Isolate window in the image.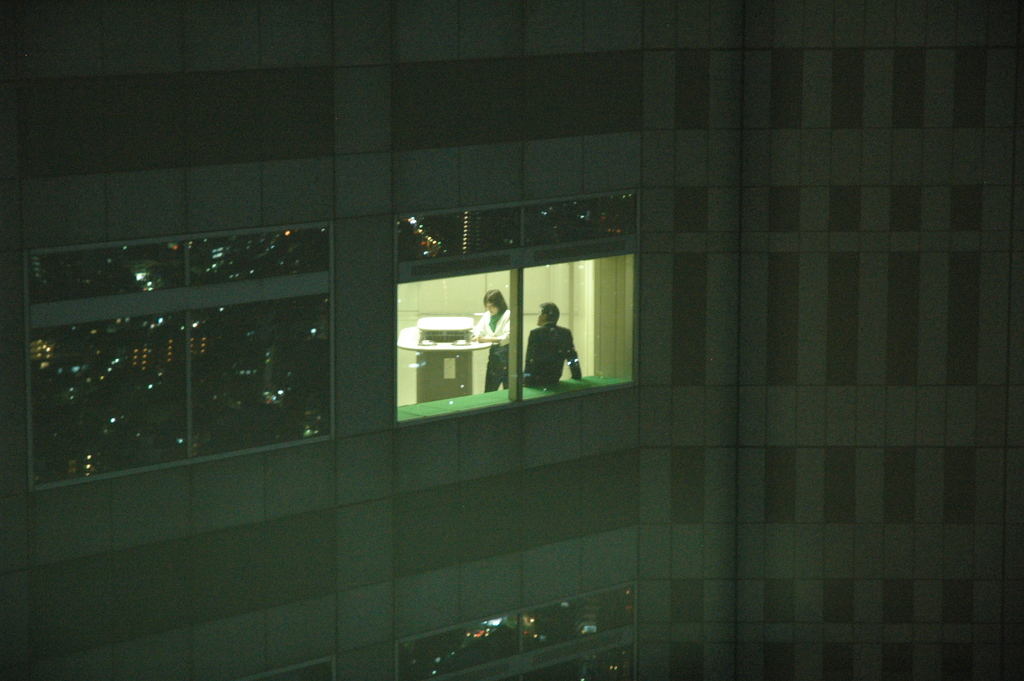
Isolated region: Rect(399, 591, 633, 680).
